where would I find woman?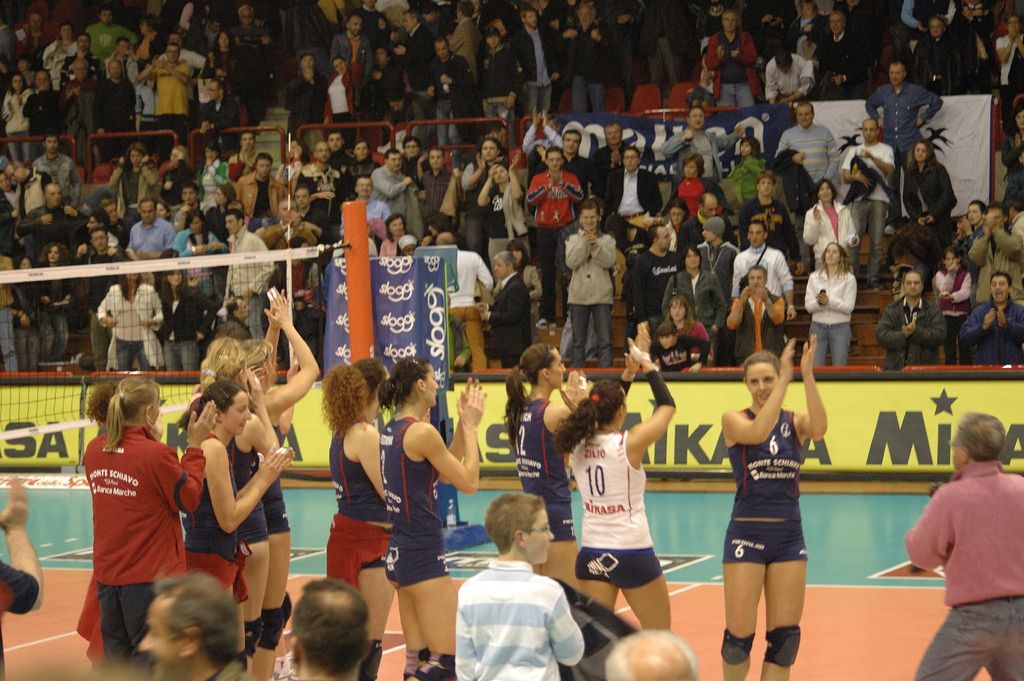
At Rect(1003, 111, 1023, 208).
